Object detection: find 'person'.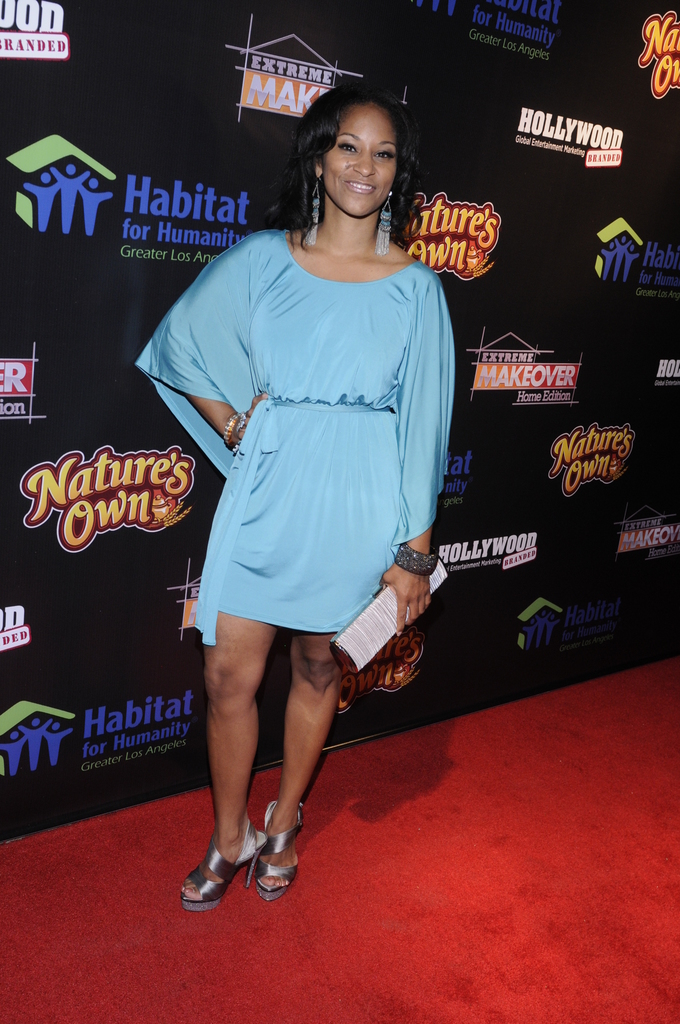
box(127, 85, 461, 920).
